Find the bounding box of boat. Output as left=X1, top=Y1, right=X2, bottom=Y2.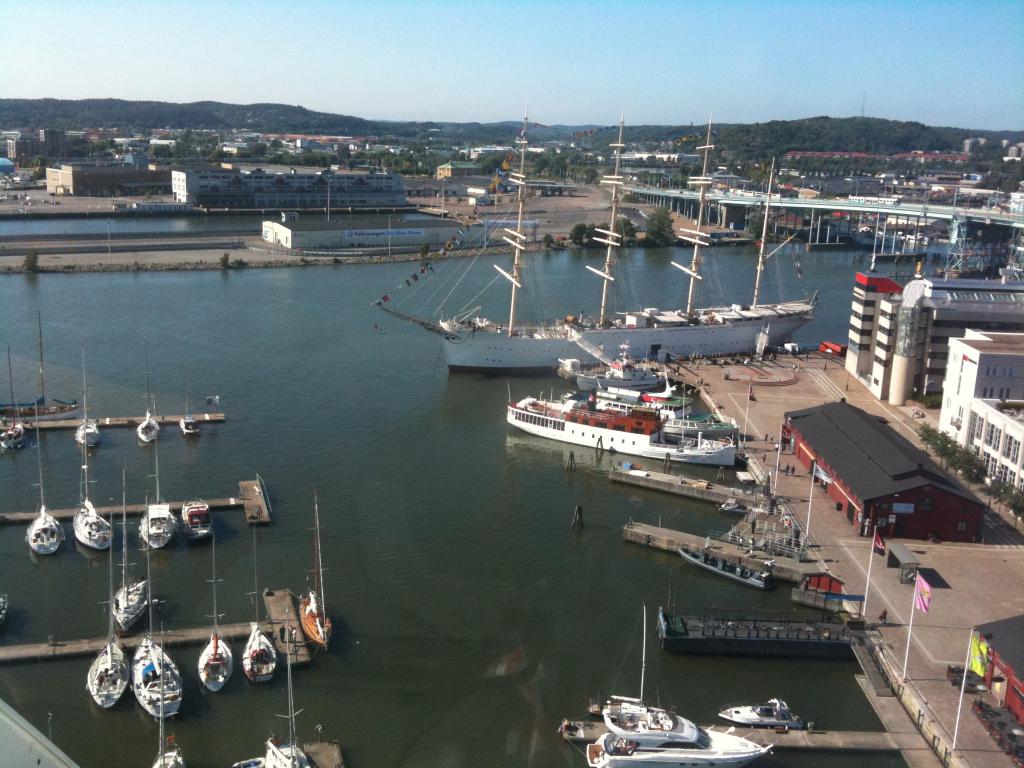
left=130, top=593, right=182, bottom=716.
